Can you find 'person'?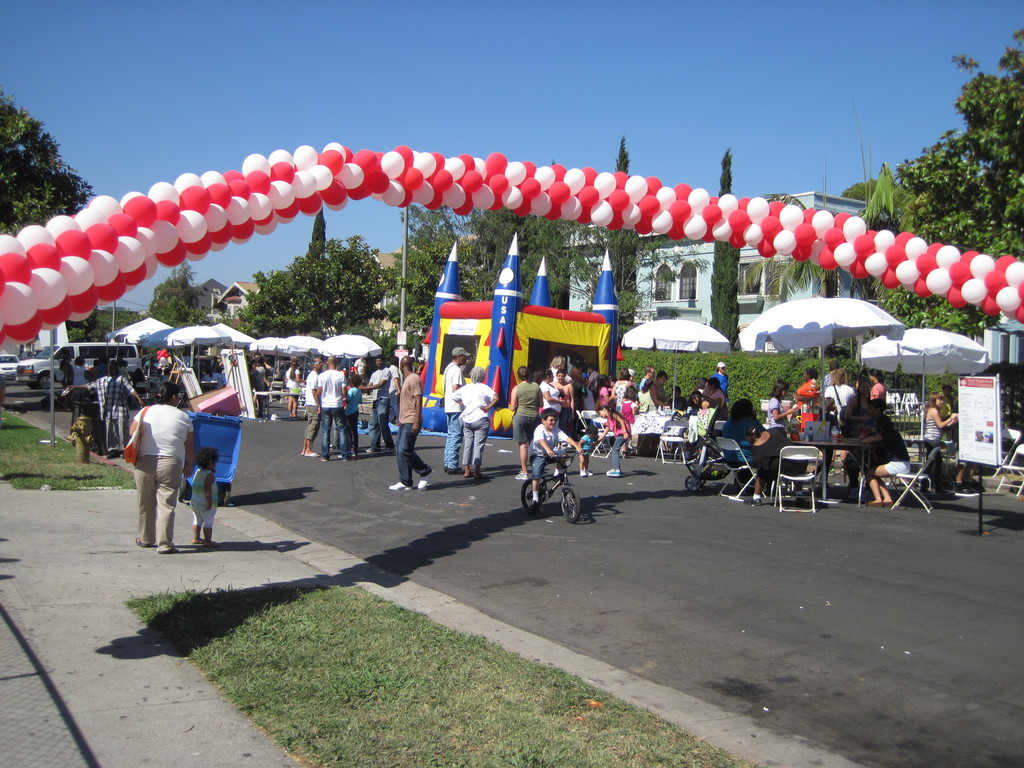
Yes, bounding box: (left=868, top=367, right=885, bottom=399).
